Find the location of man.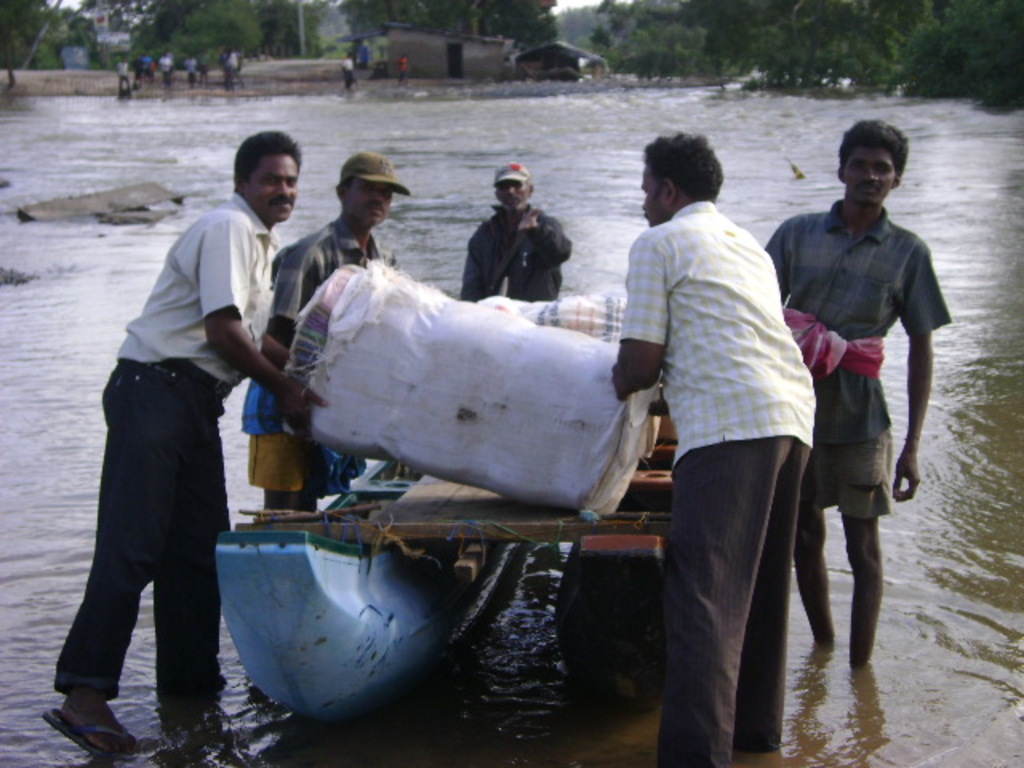
Location: bbox=[758, 114, 950, 677].
